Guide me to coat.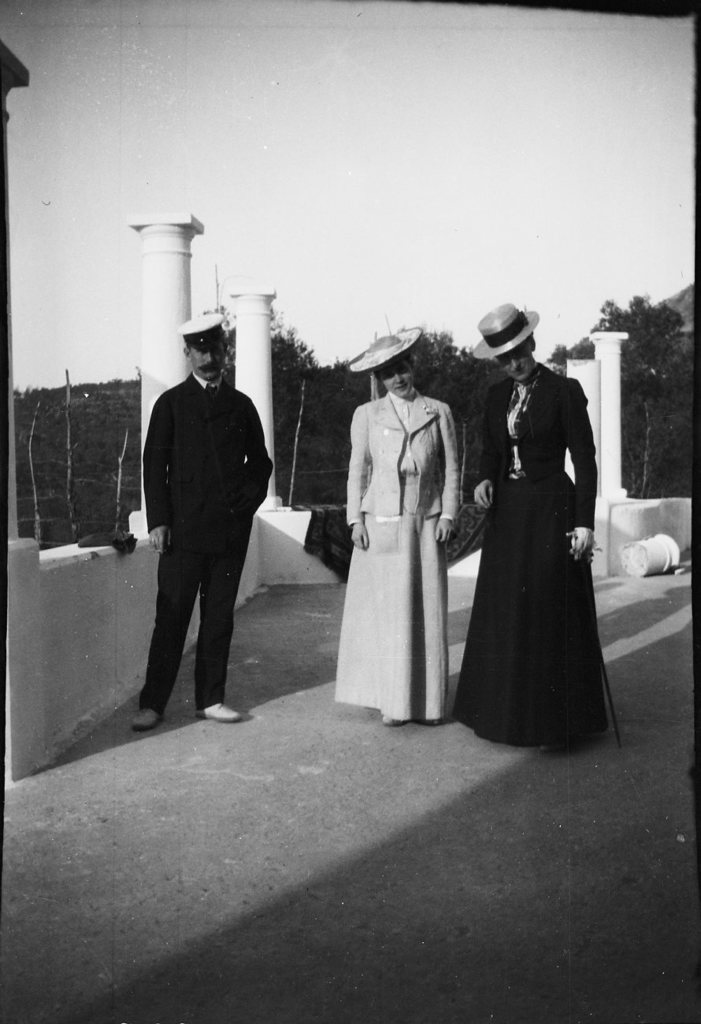
Guidance: select_region(471, 360, 599, 550).
